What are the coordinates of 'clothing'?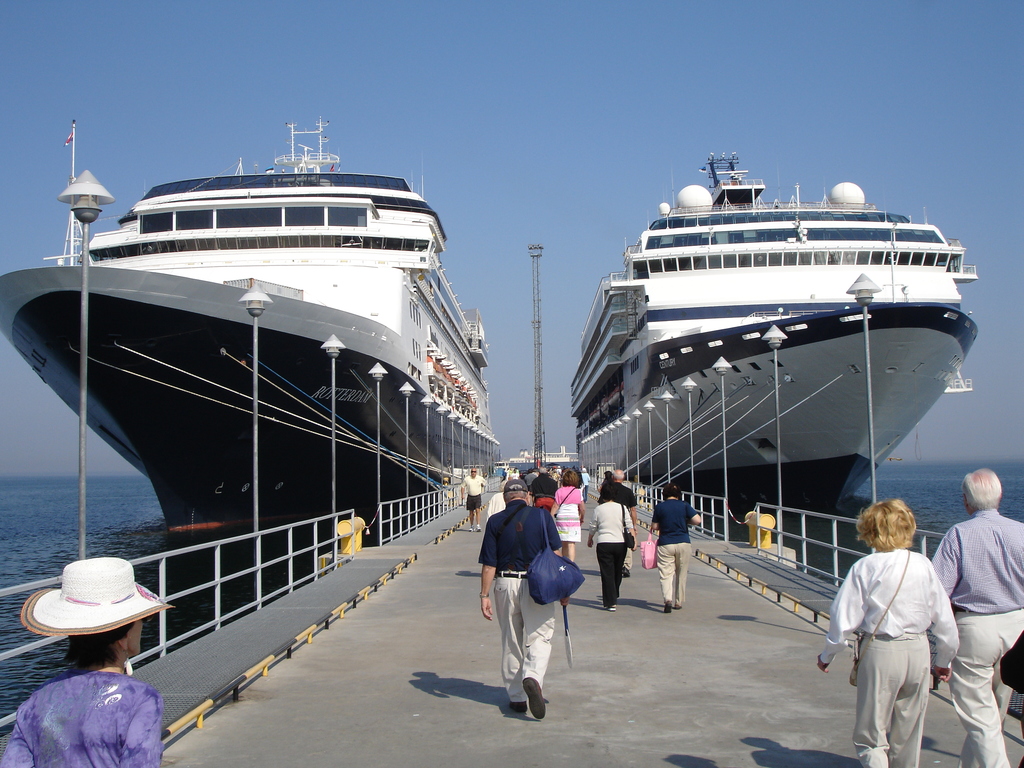
bbox=(575, 475, 585, 500).
